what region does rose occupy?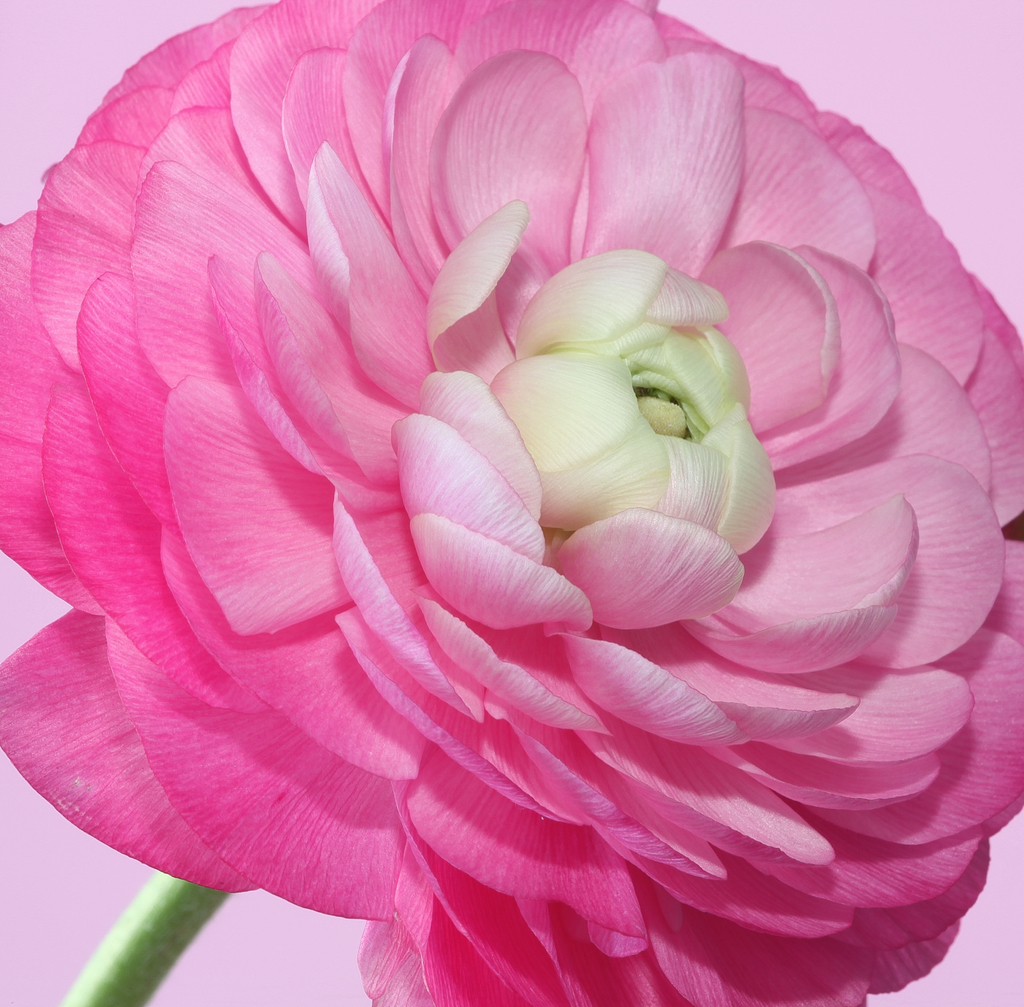
select_region(0, 0, 1023, 1003).
